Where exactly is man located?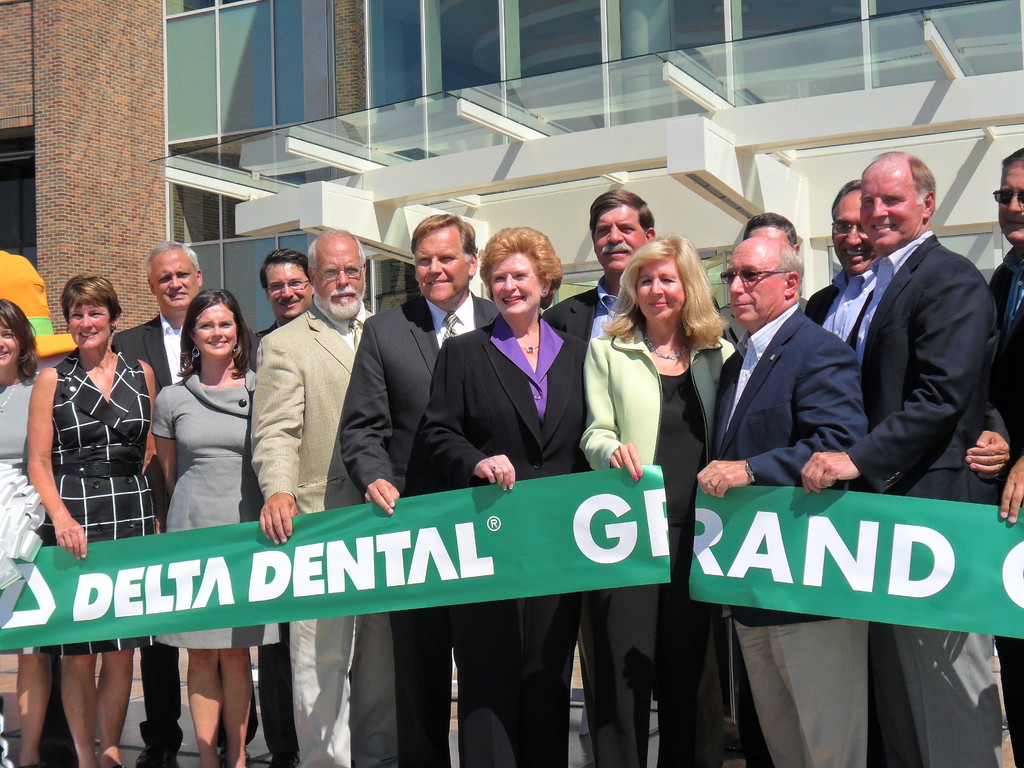
Its bounding box is BBox(248, 256, 319, 767).
